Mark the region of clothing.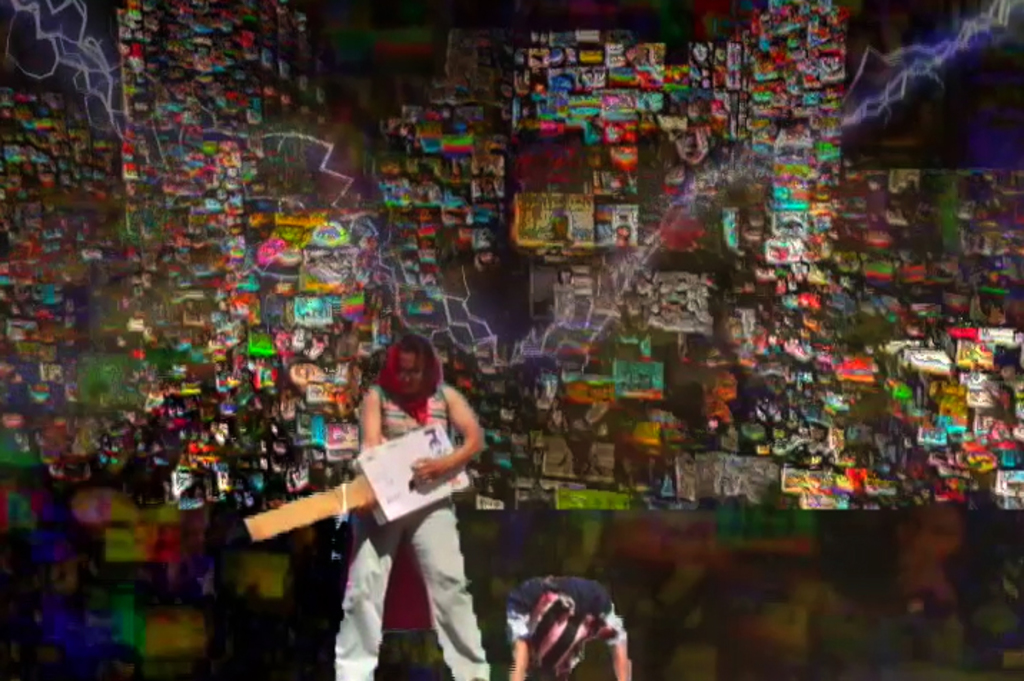
Region: box=[326, 382, 492, 680].
